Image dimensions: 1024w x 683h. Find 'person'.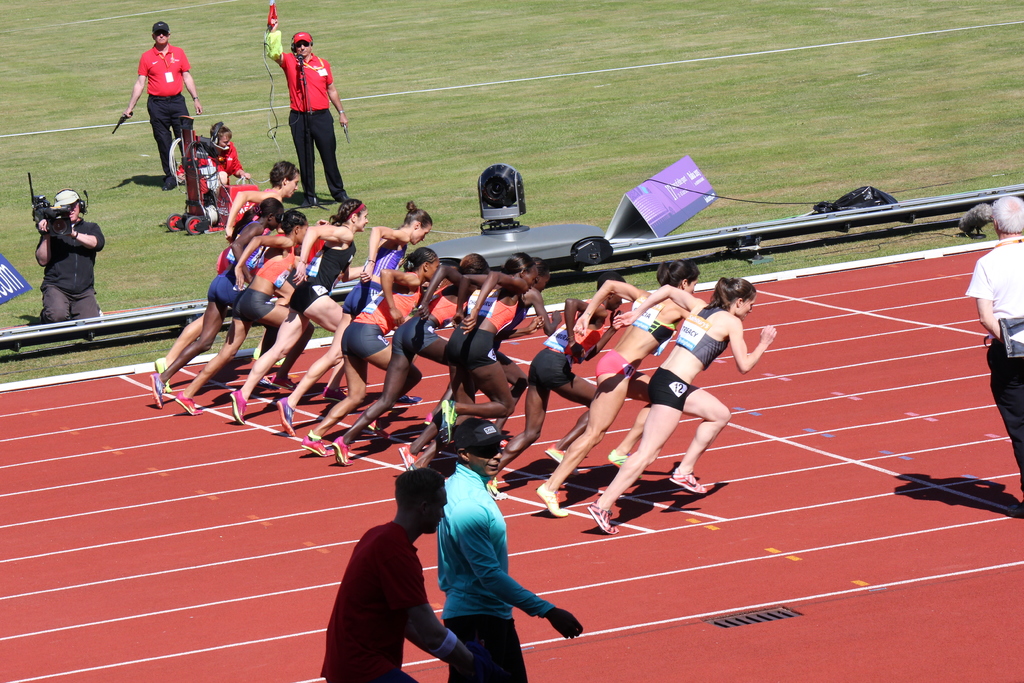
(x1=108, y1=15, x2=211, y2=189).
